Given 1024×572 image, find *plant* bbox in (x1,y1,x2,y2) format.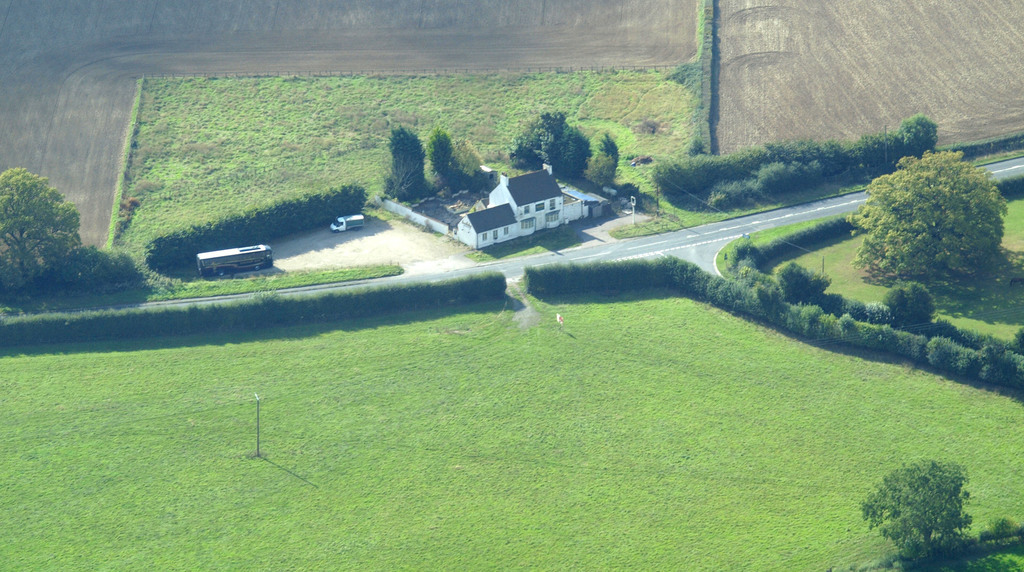
(769,258,844,304).
